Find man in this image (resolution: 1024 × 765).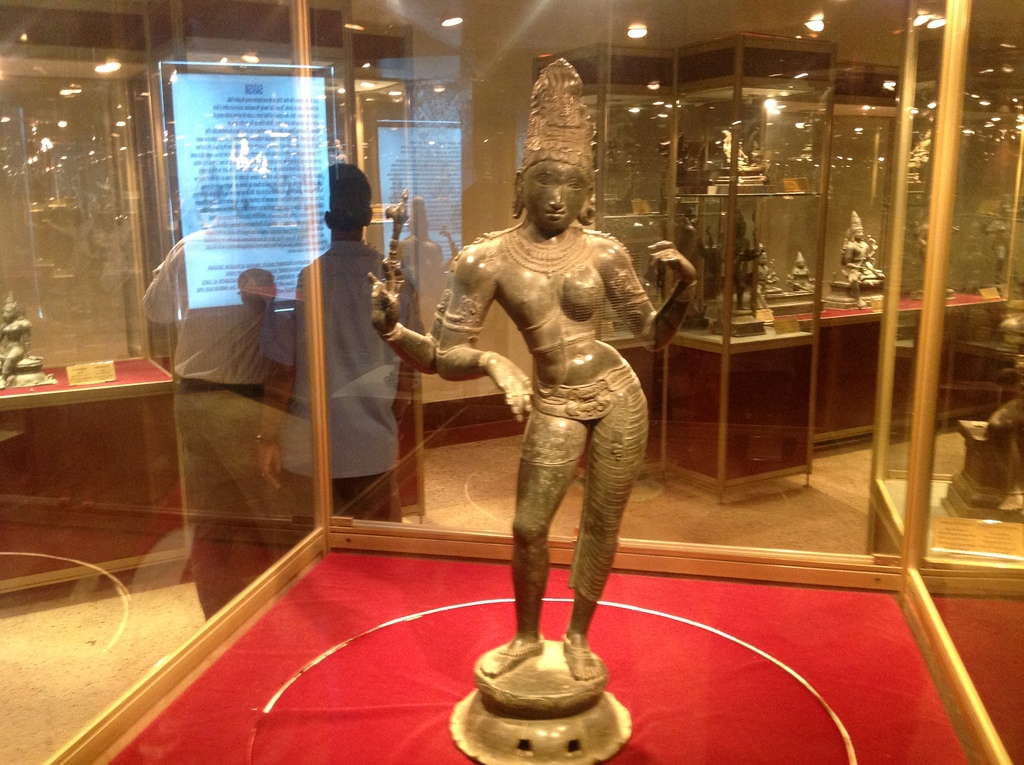
left=250, top=165, right=438, bottom=549.
